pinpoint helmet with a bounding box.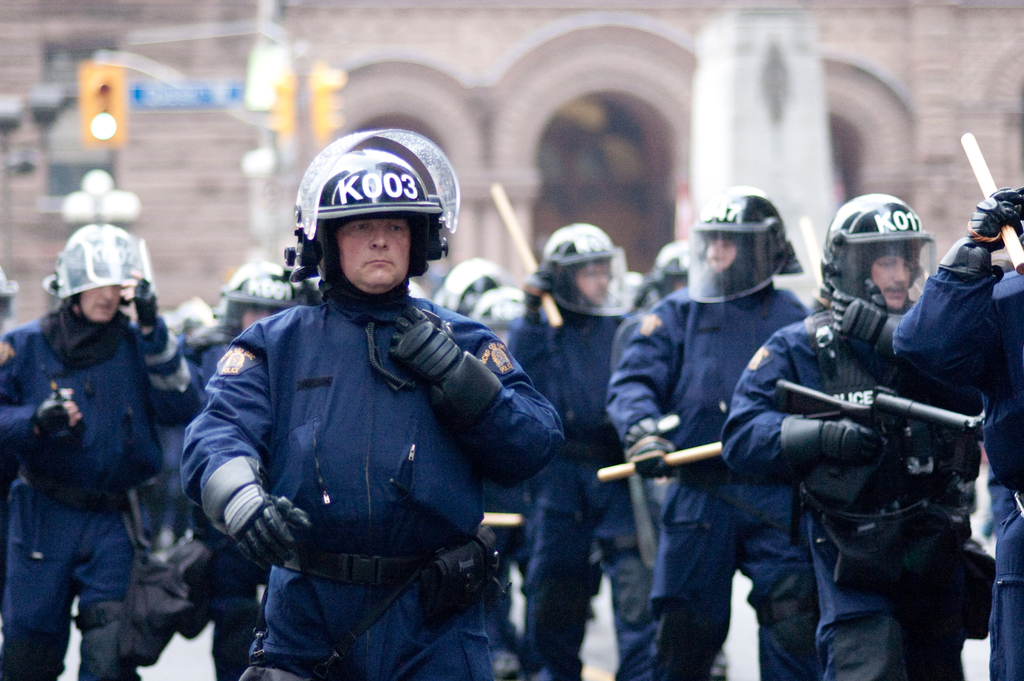
box(670, 179, 804, 310).
